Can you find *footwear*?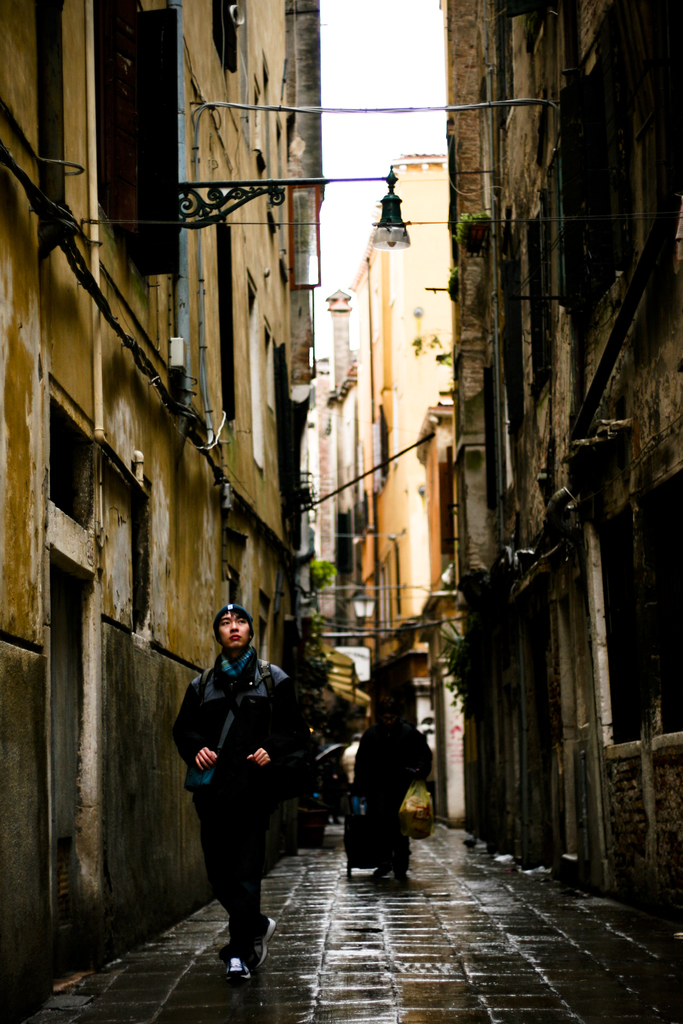
Yes, bounding box: box(224, 955, 258, 986).
